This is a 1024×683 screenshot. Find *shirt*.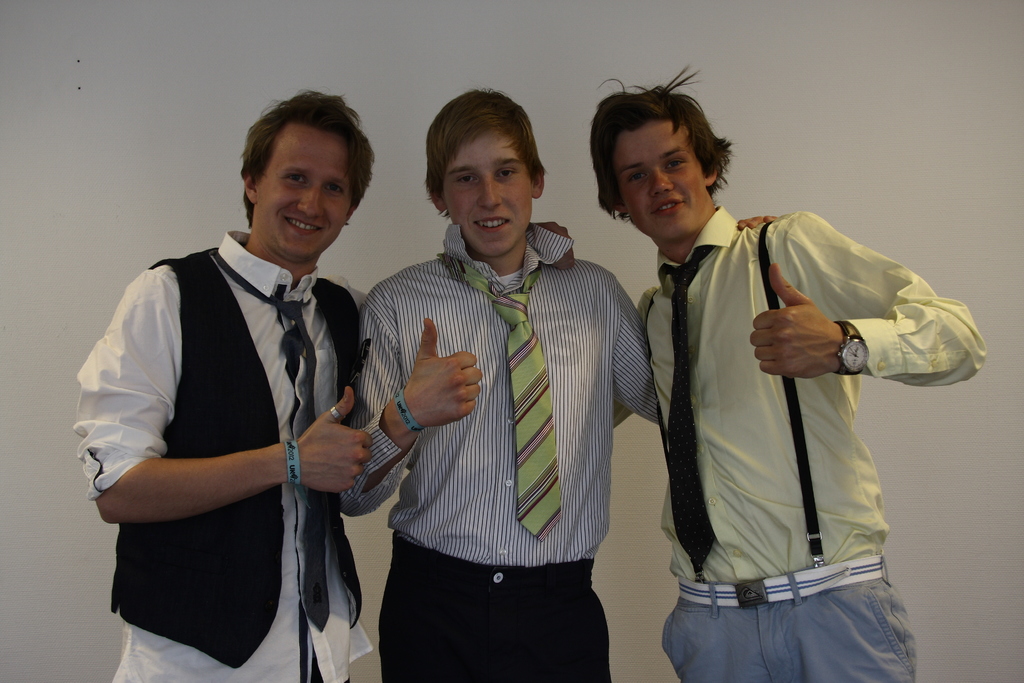
Bounding box: 72 227 375 682.
